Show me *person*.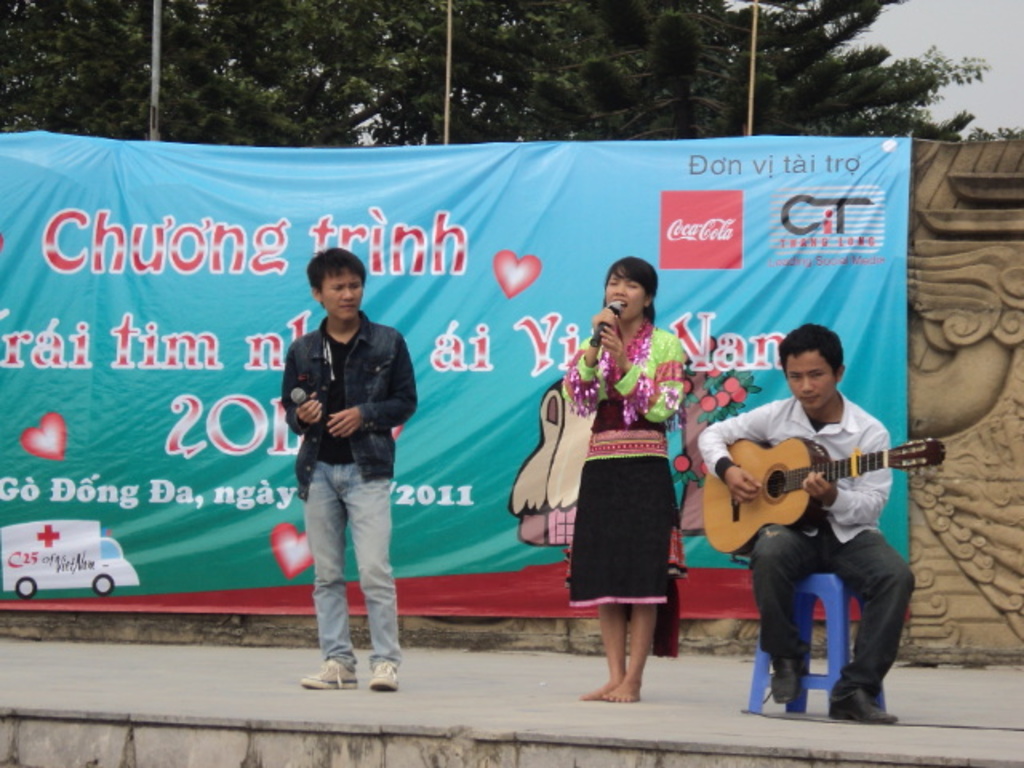
*person* is here: {"left": 277, "top": 242, "right": 413, "bottom": 701}.
